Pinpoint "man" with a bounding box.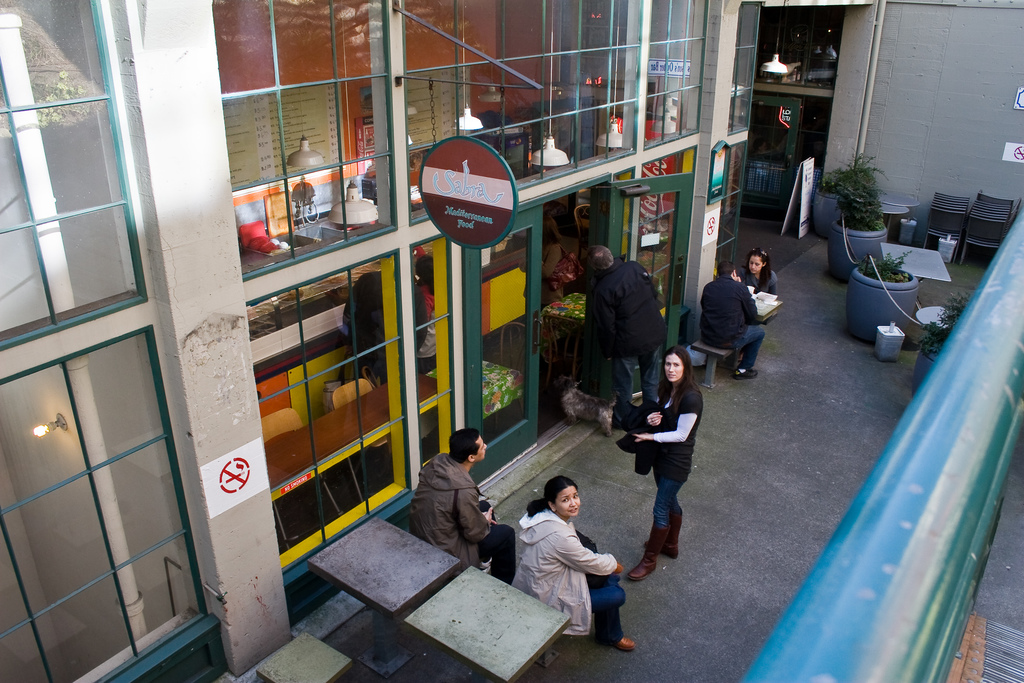
698, 262, 764, 374.
